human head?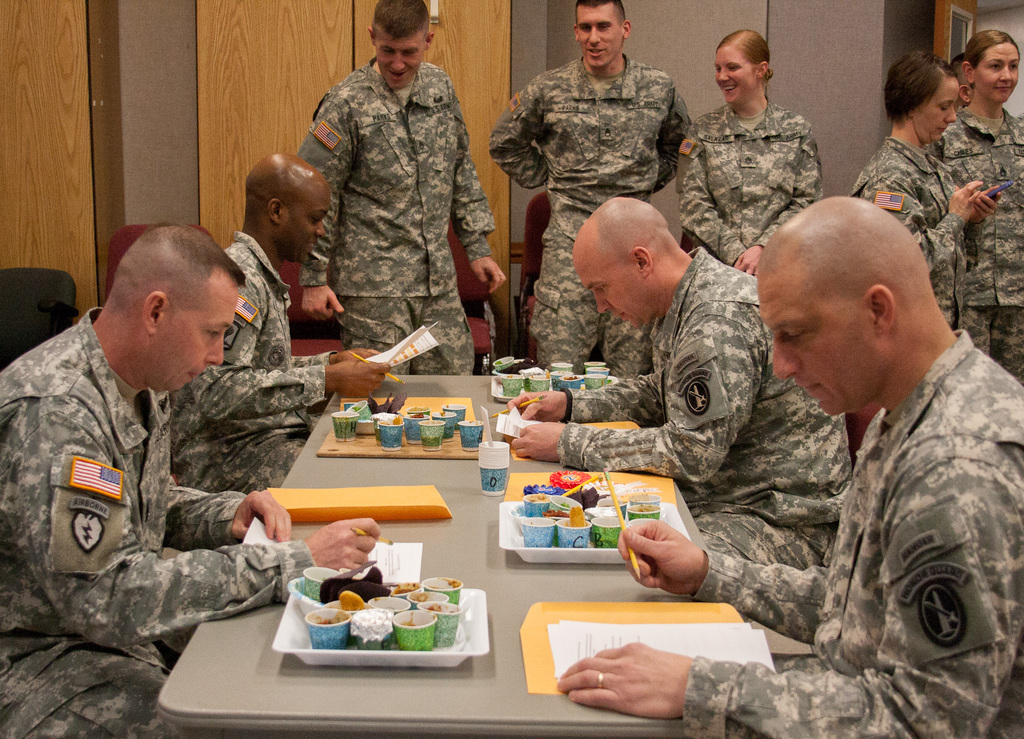
<box>947,57,977,103</box>
